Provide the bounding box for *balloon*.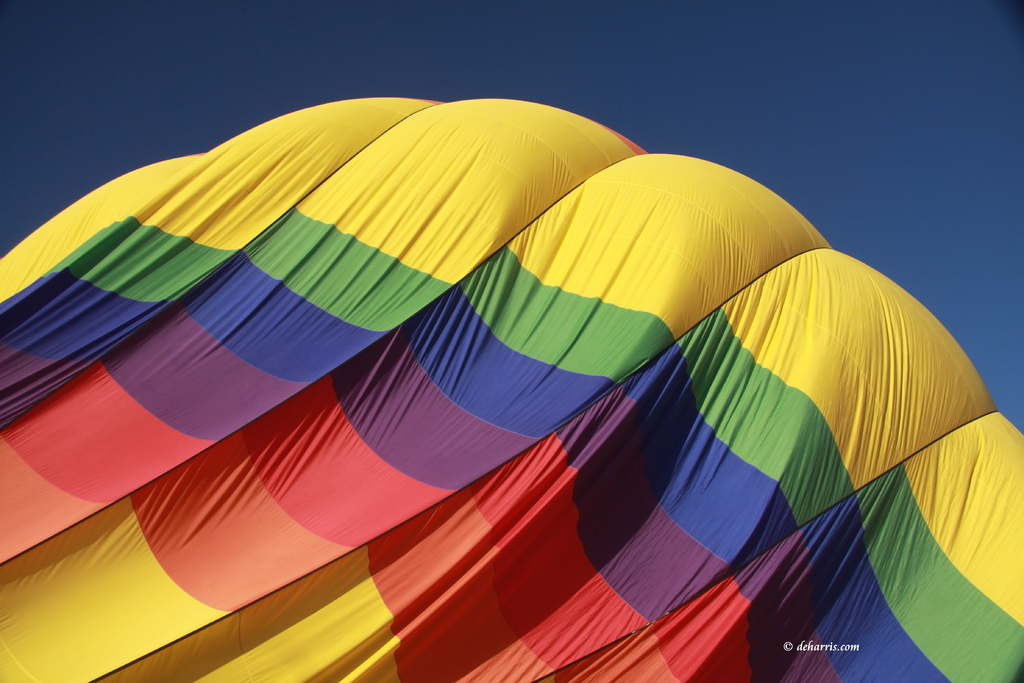
0:93:1023:680.
